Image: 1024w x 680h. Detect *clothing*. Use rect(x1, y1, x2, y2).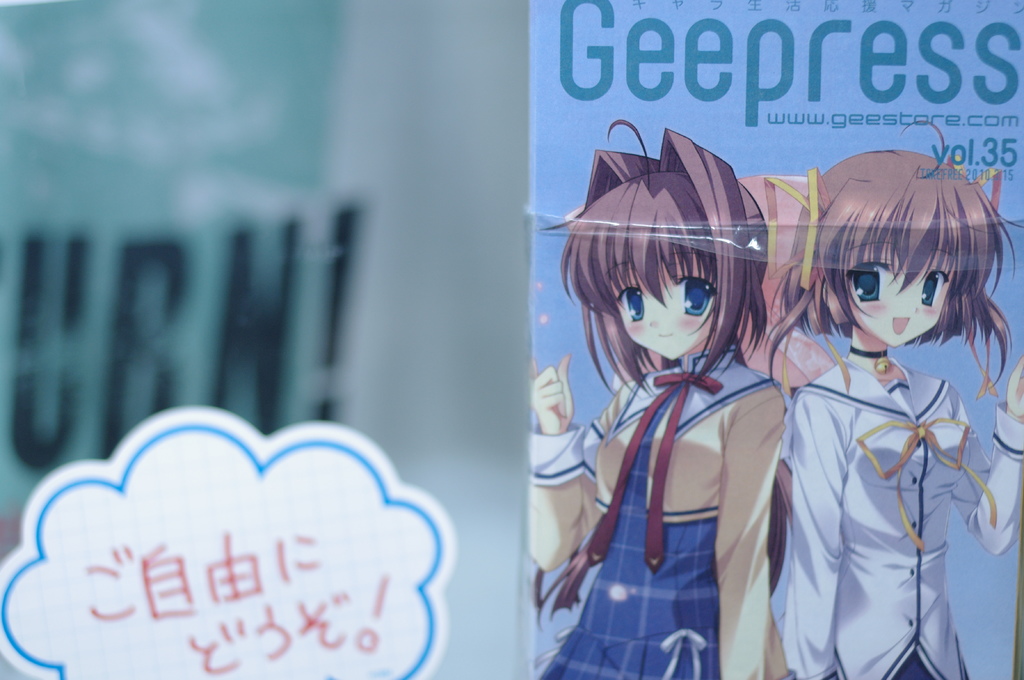
rect(527, 283, 812, 677).
